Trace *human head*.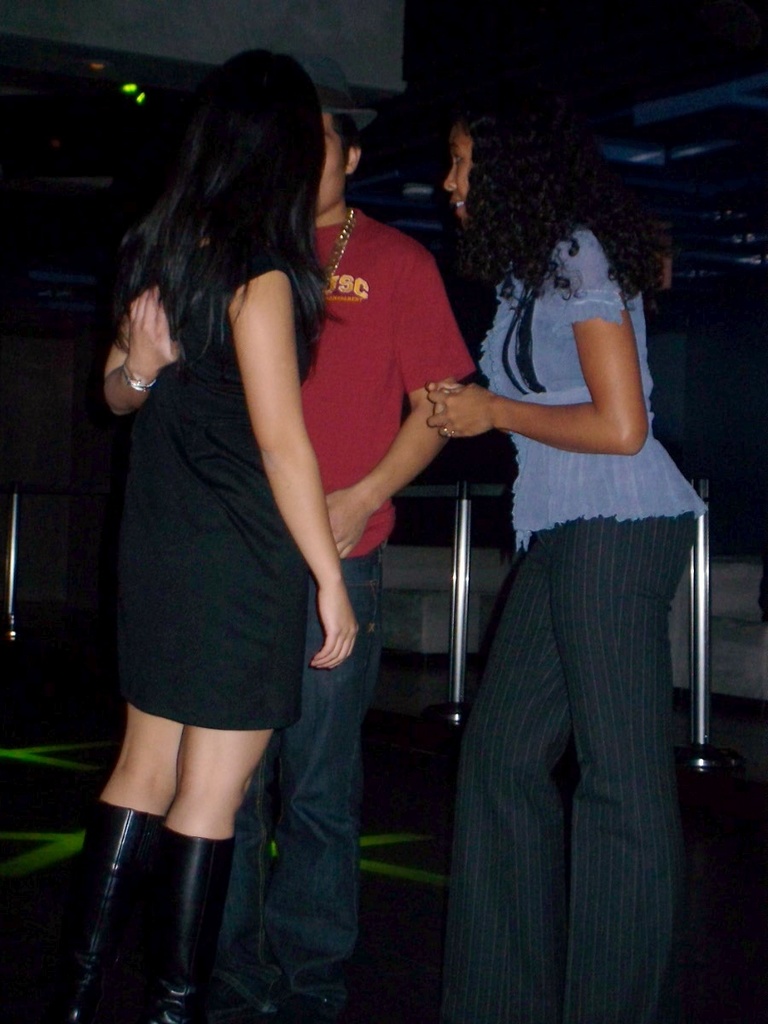
Traced to [x1=444, y1=86, x2=577, y2=223].
